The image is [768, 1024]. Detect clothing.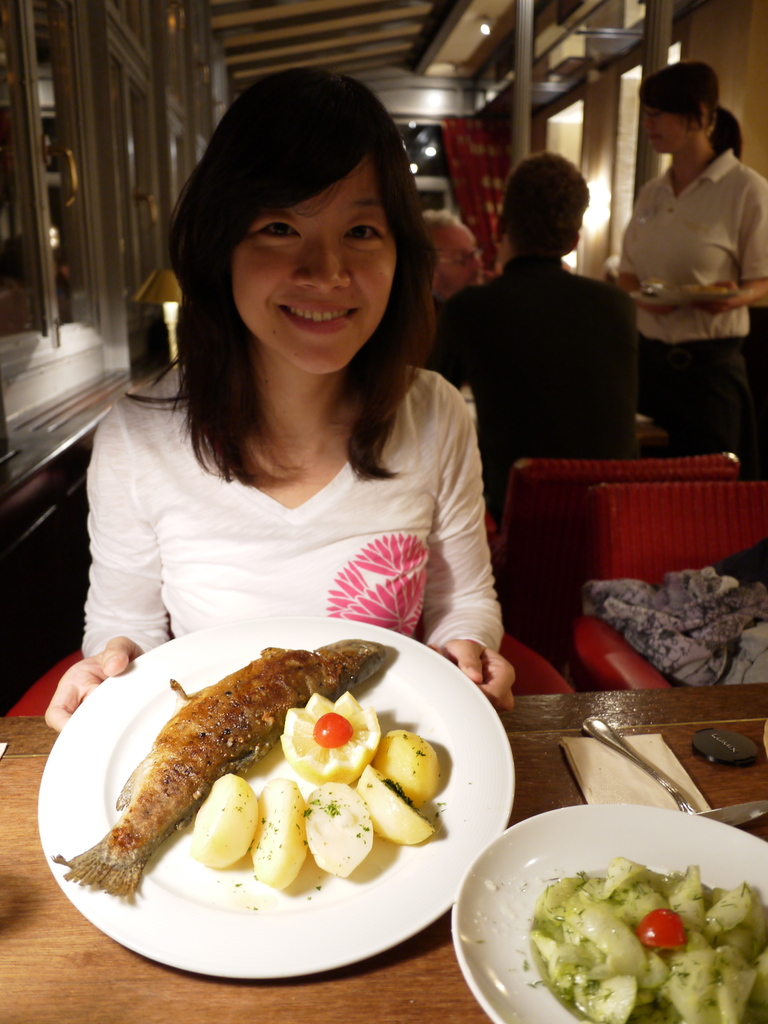
Detection: bbox(430, 250, 647, 458).
